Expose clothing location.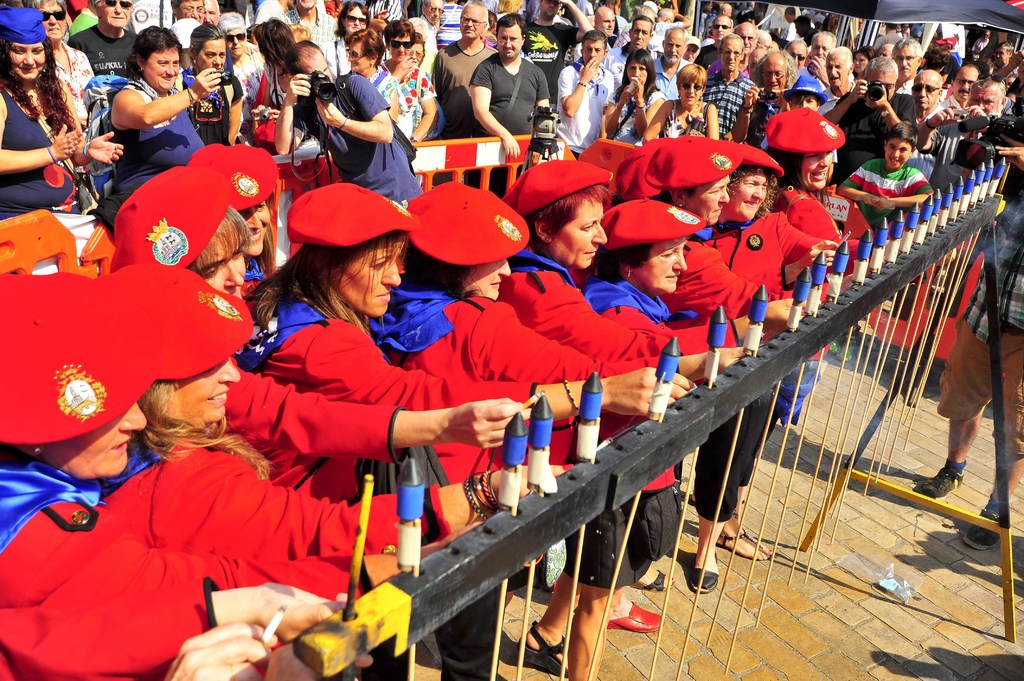
Exposed at [837, 88, 916, 154].
